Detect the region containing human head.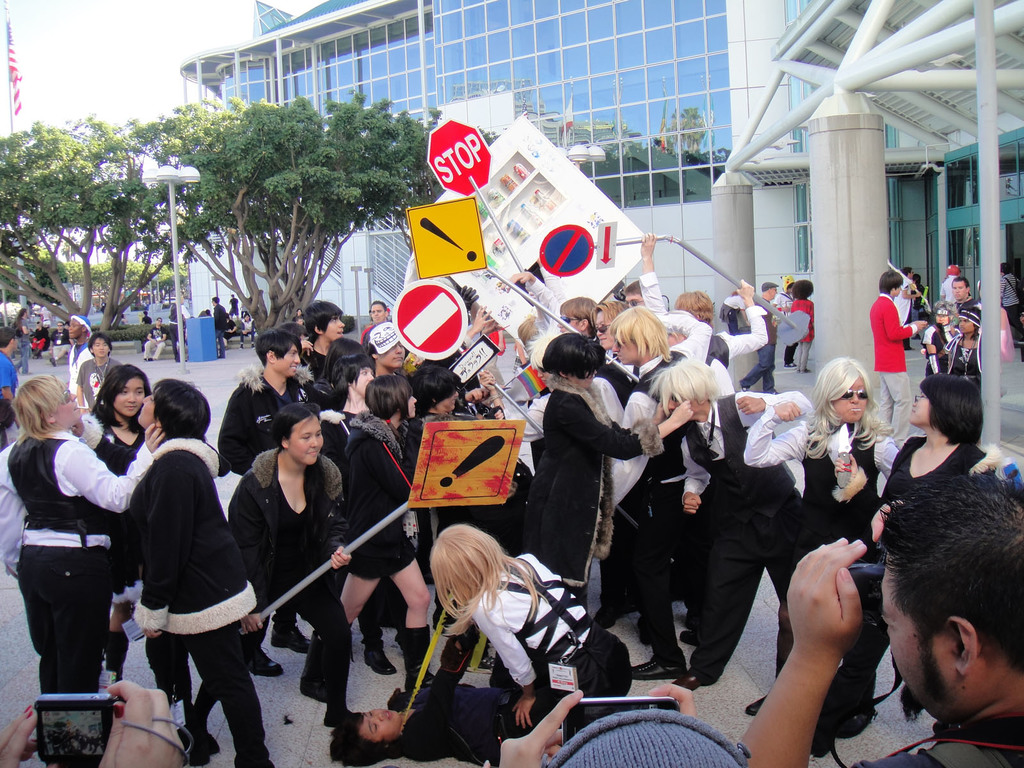
154 315 165 332.
